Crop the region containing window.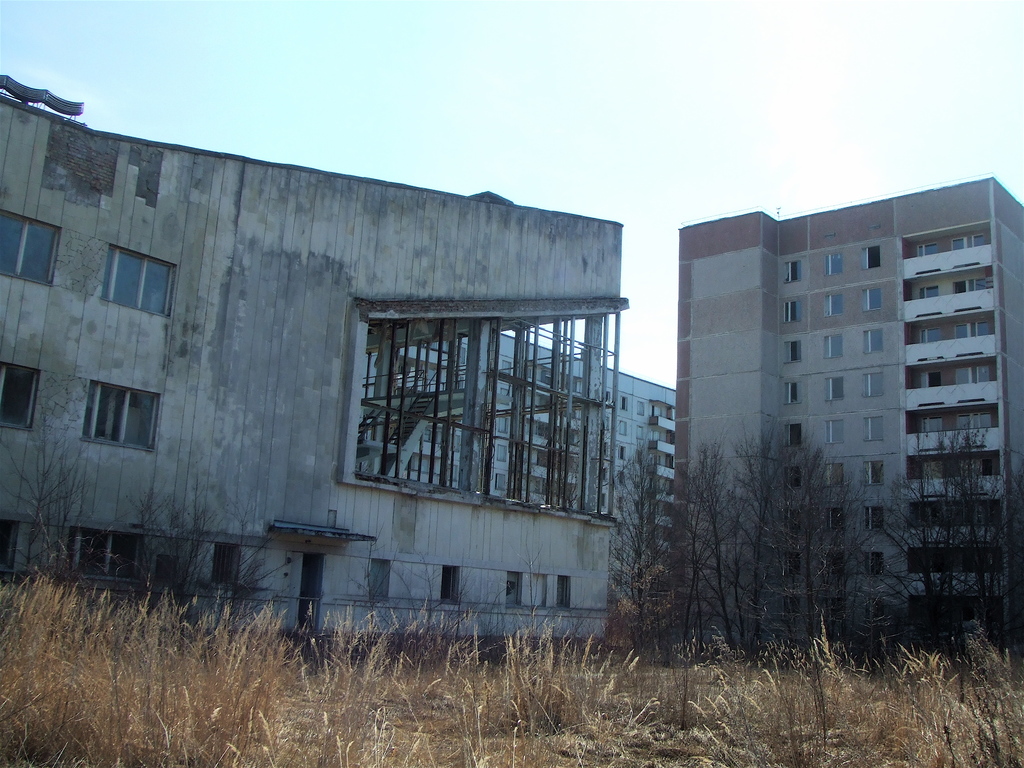
Crop region: x1=866 y1=600 x2=884 y2=631.
